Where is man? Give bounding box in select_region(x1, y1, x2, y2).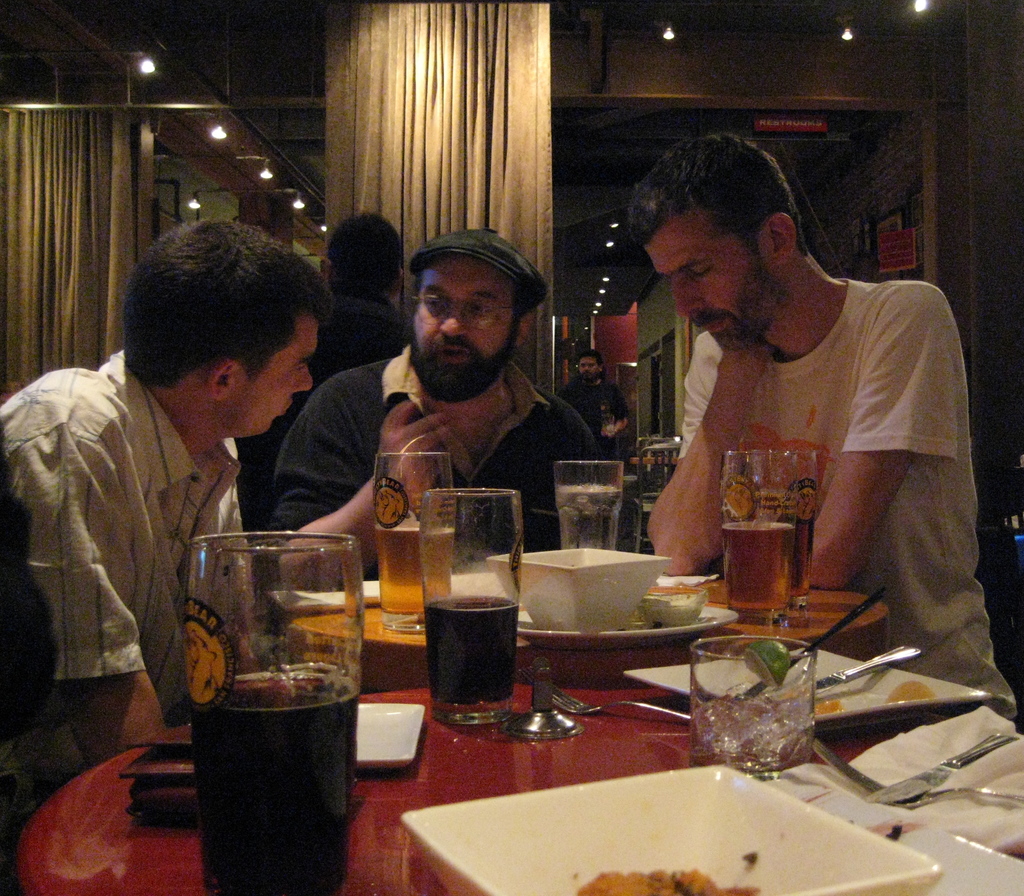
select_region(0, 216, 330, 762).
